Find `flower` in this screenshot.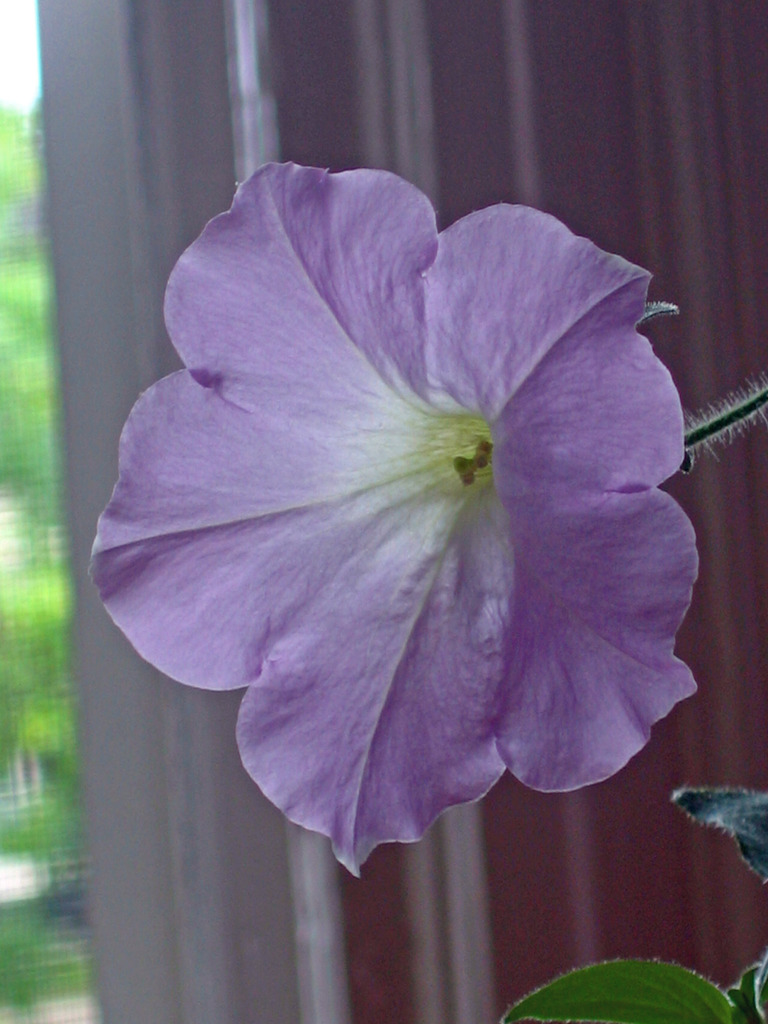
The bounding box for `flower` is [79,157,697,879].
